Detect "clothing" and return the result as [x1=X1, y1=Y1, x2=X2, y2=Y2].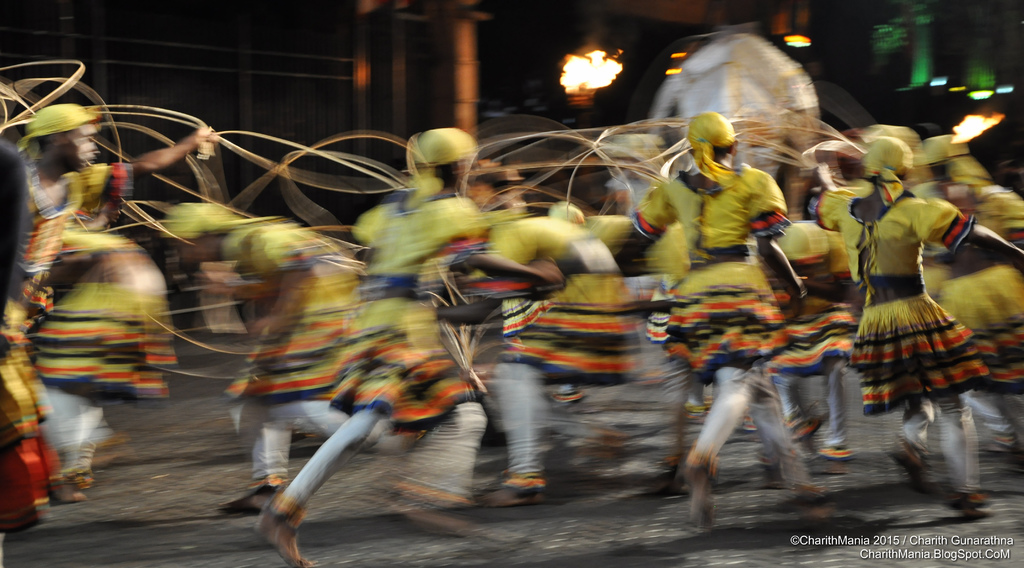
[x1=53, y1=217, x2=181, y2=472].
